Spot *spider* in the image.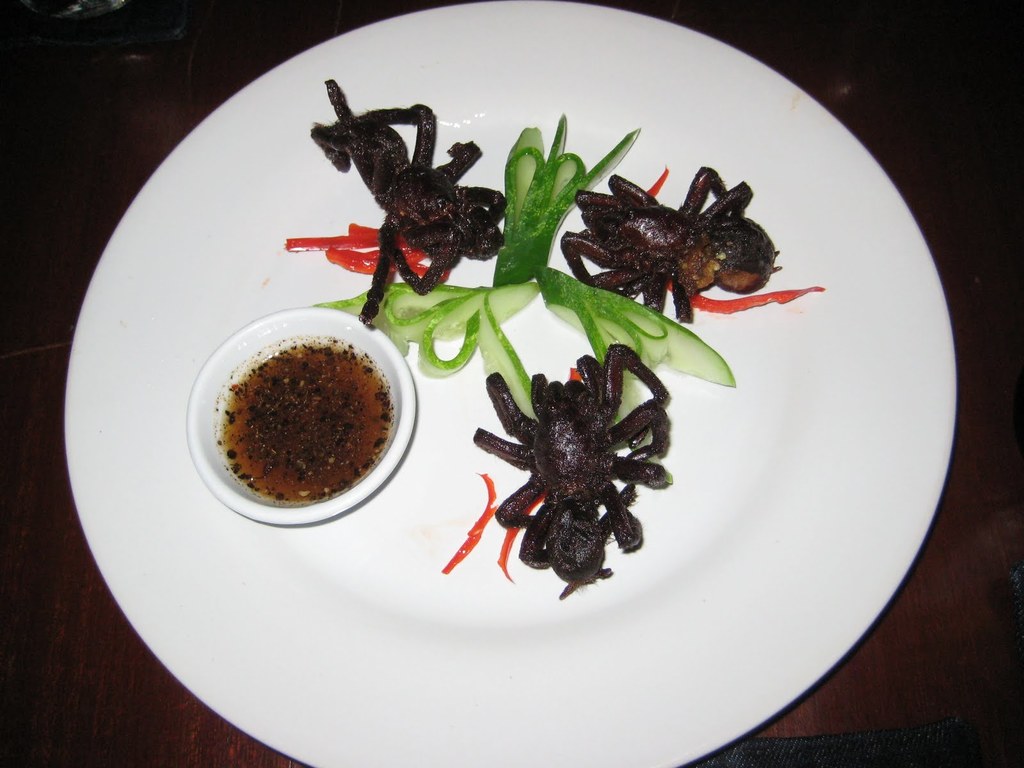
*spider* found at Rect(557, 172, 788, 323).
